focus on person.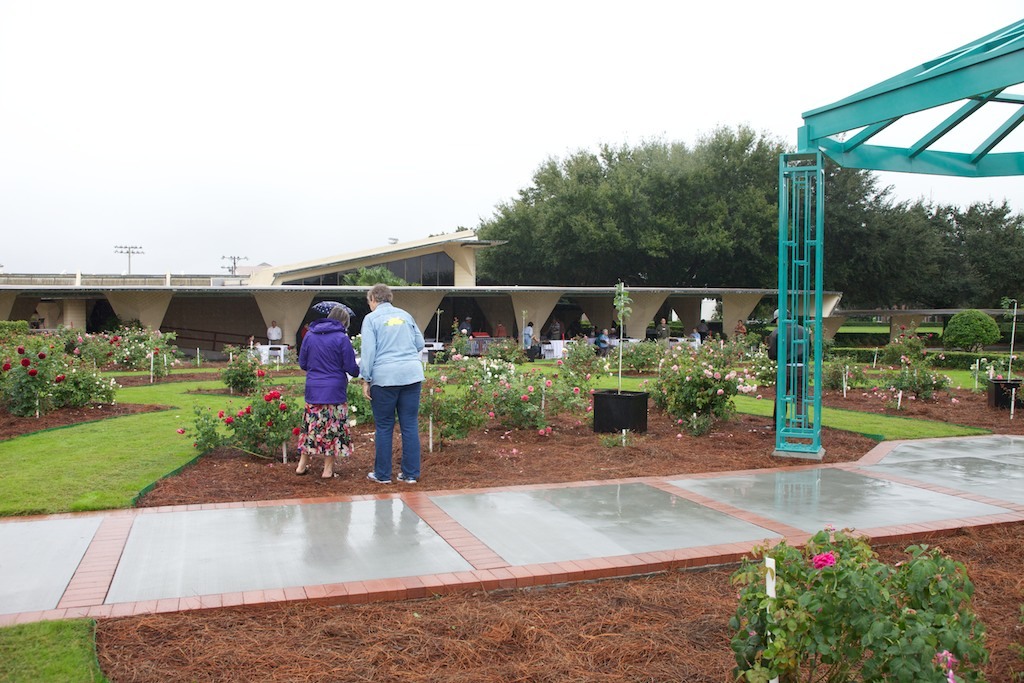
Focused at x1=596 y1=328 x2=609 y2=358.
